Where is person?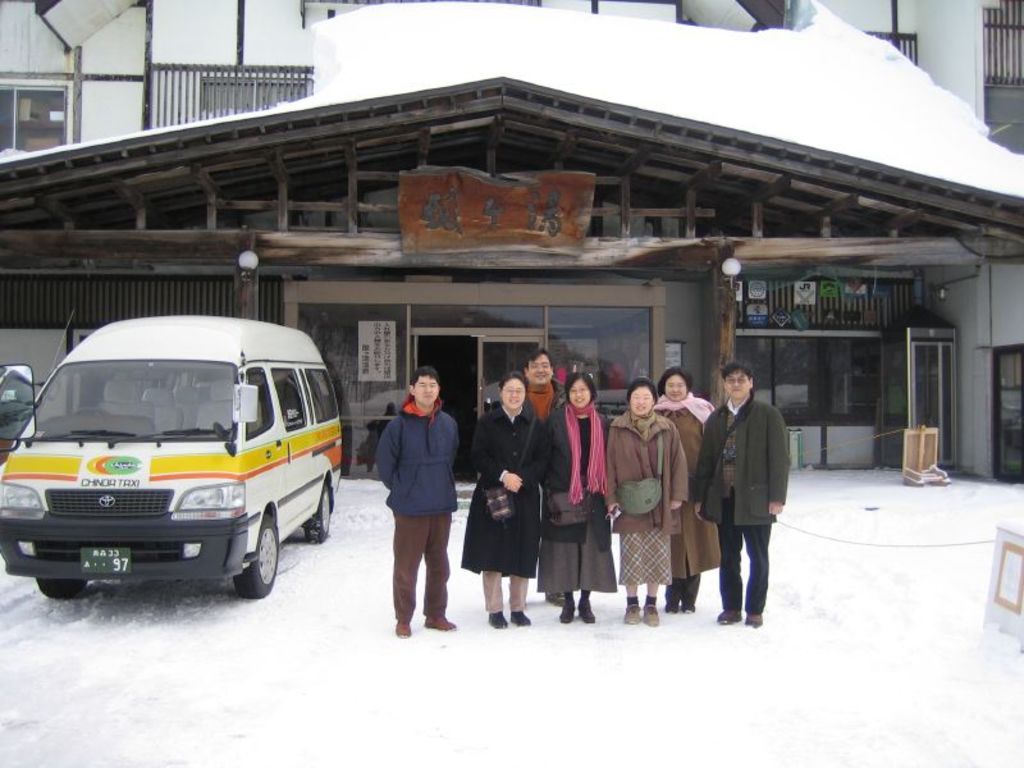
<region>699, 348, 787, 634</region>.
